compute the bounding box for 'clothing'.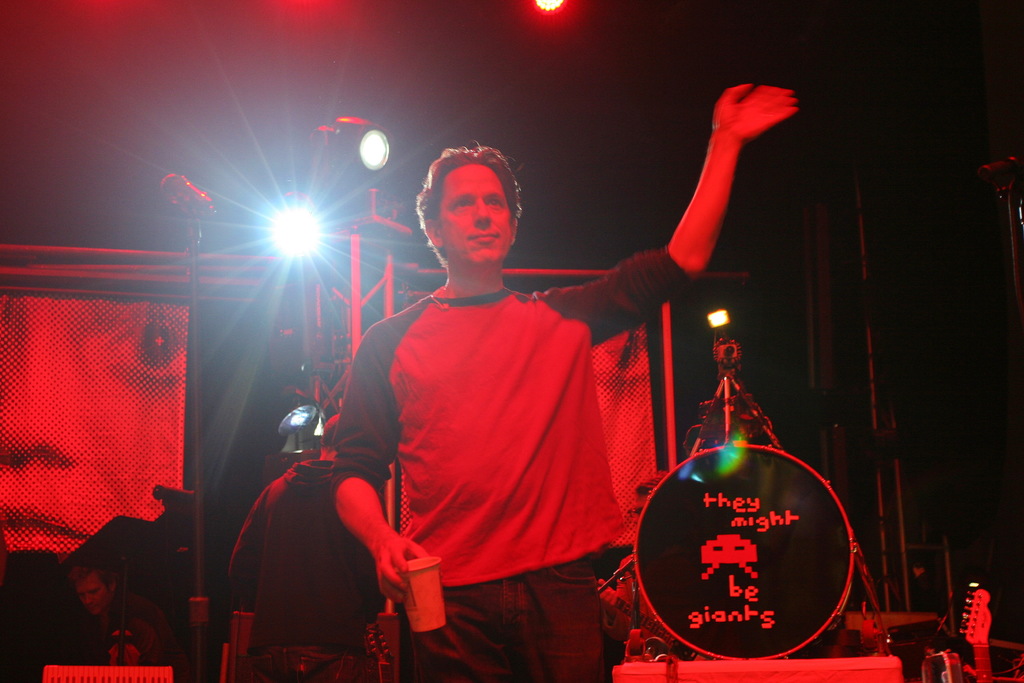
left=343, top=219, right=631, bottom=654.
